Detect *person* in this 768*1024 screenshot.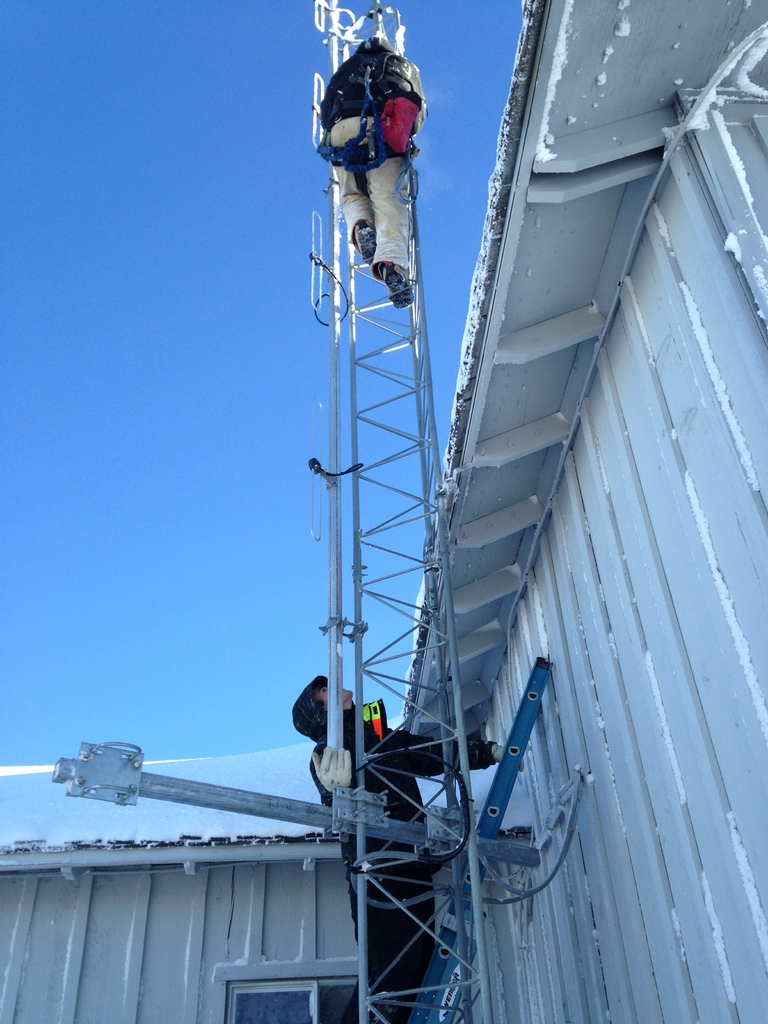
Detection: BBox(287, 666, 523, 1023).
